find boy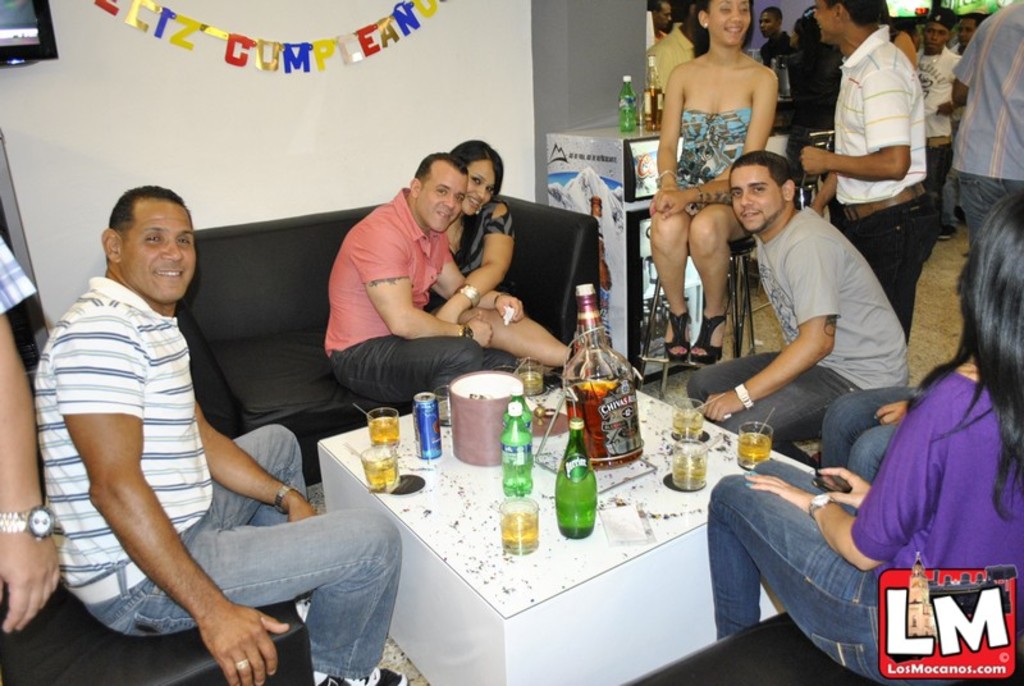
x1=324, y1=151, x2=563, y2=404
